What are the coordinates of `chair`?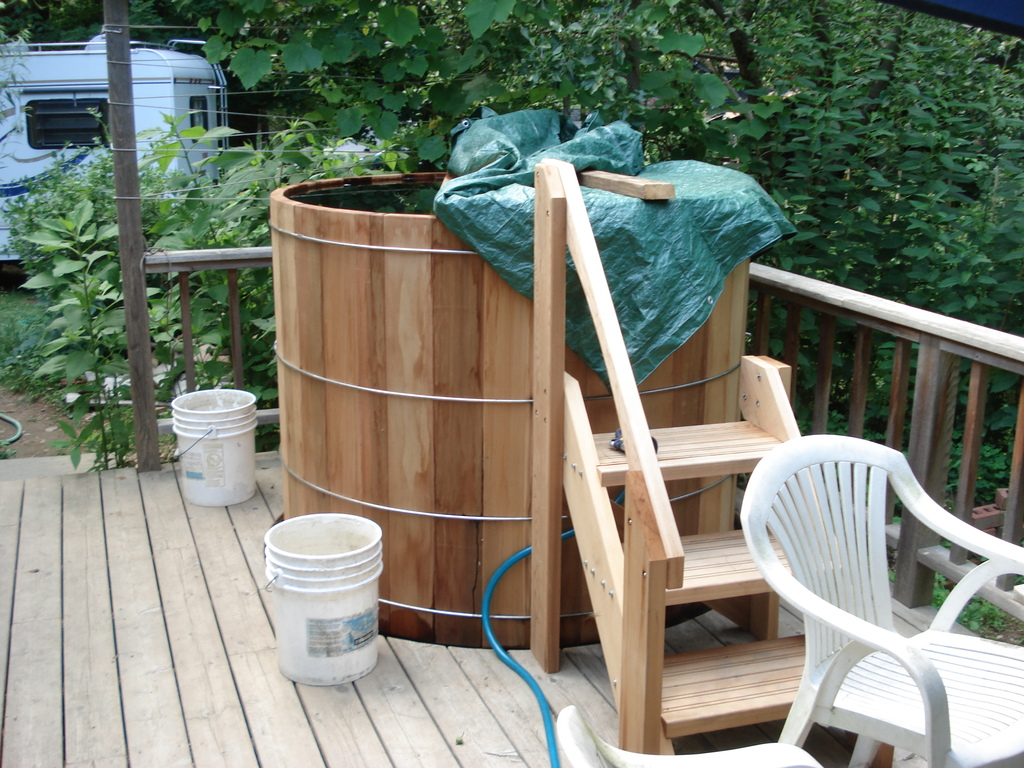
[left=551, top=704, right=818, bottom=767].
